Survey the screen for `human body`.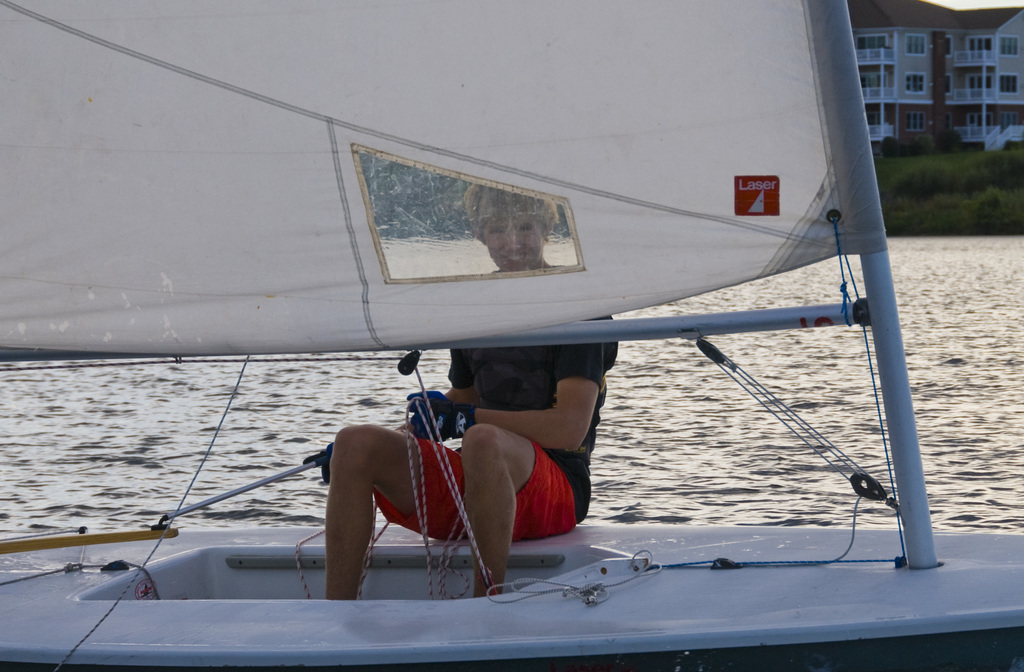
Survey found: <box>248,348,645,592</box>.
